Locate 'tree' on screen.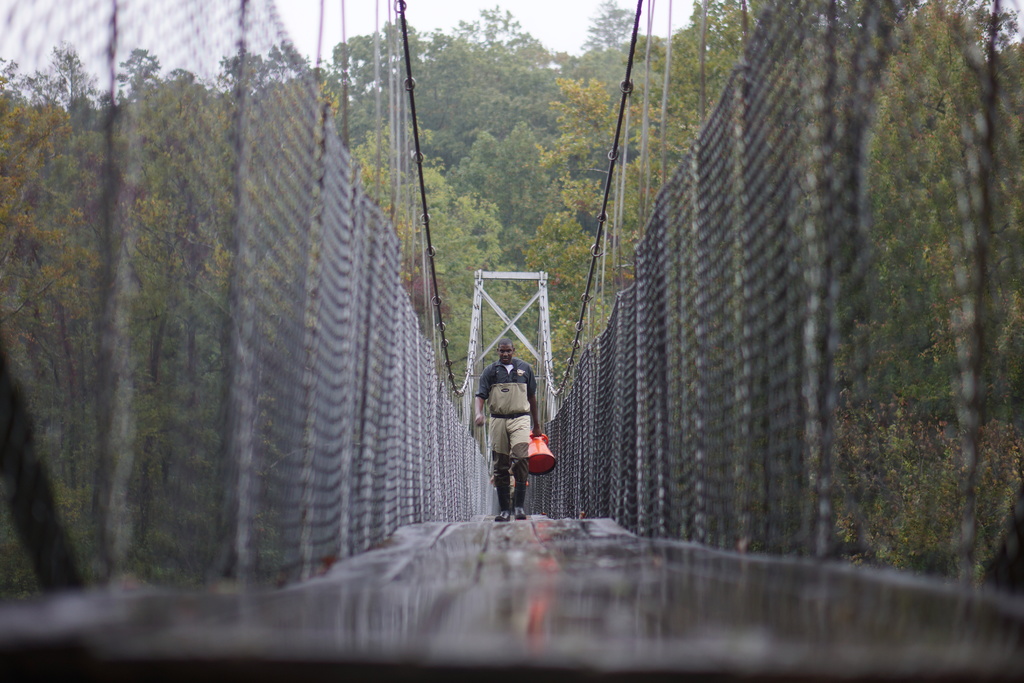
On screen at (531, 76, 677, 284).
